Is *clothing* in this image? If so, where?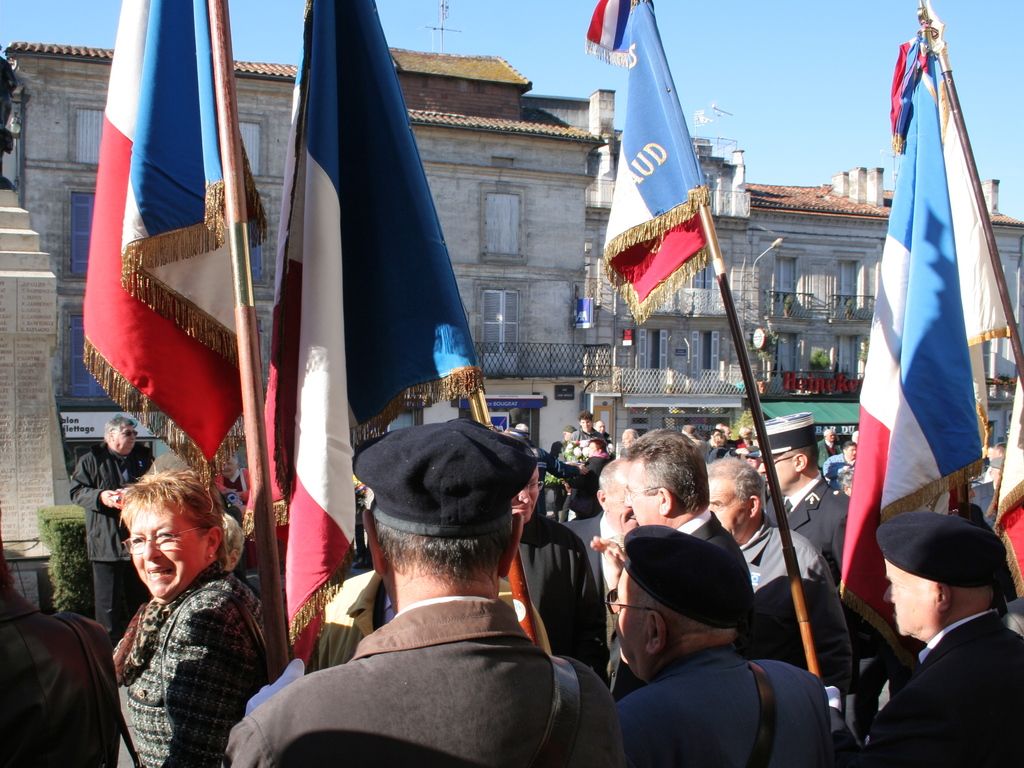
Yes, at (815, 438, 843, 466).
